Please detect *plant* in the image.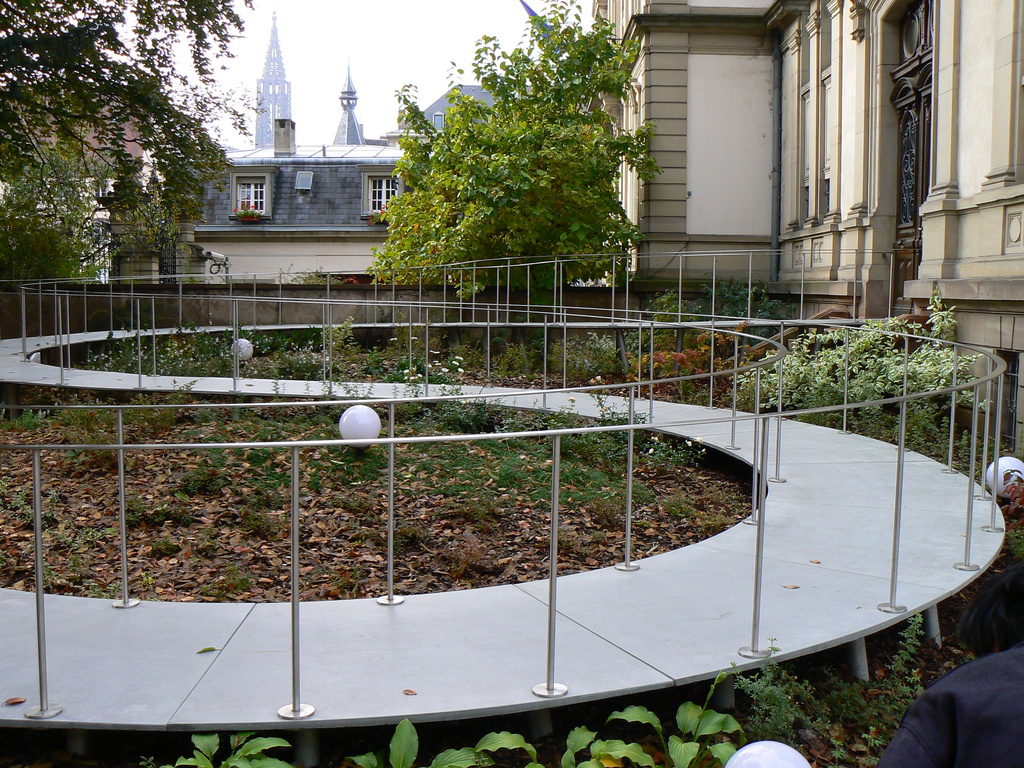
(left=605, top=667, right=746, bottom=767).
